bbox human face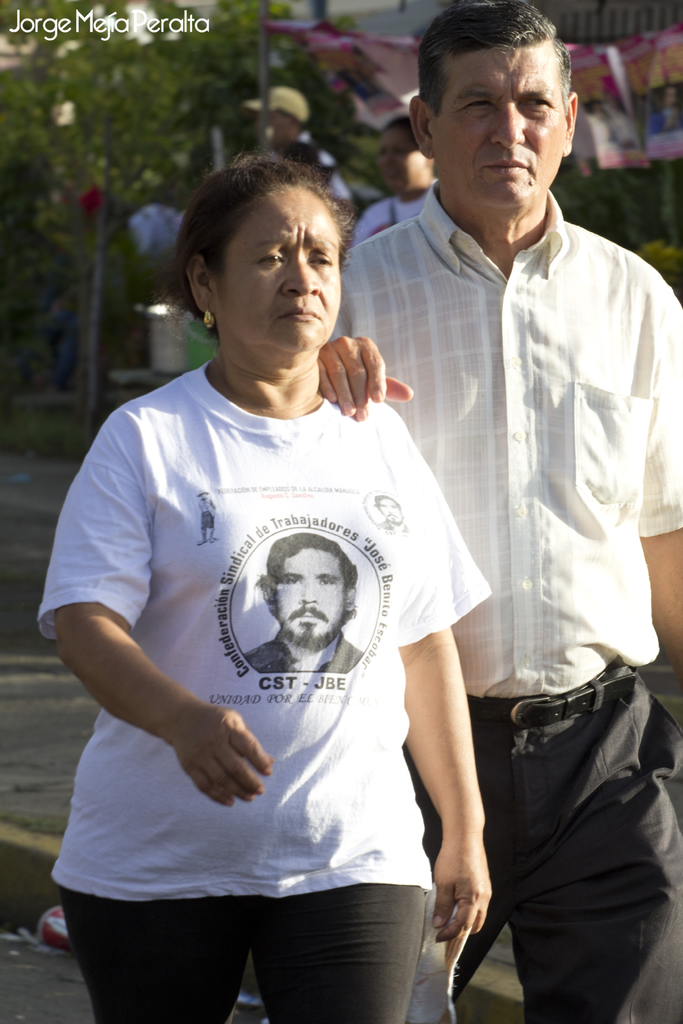
detection(265, 547, 350, 648)
